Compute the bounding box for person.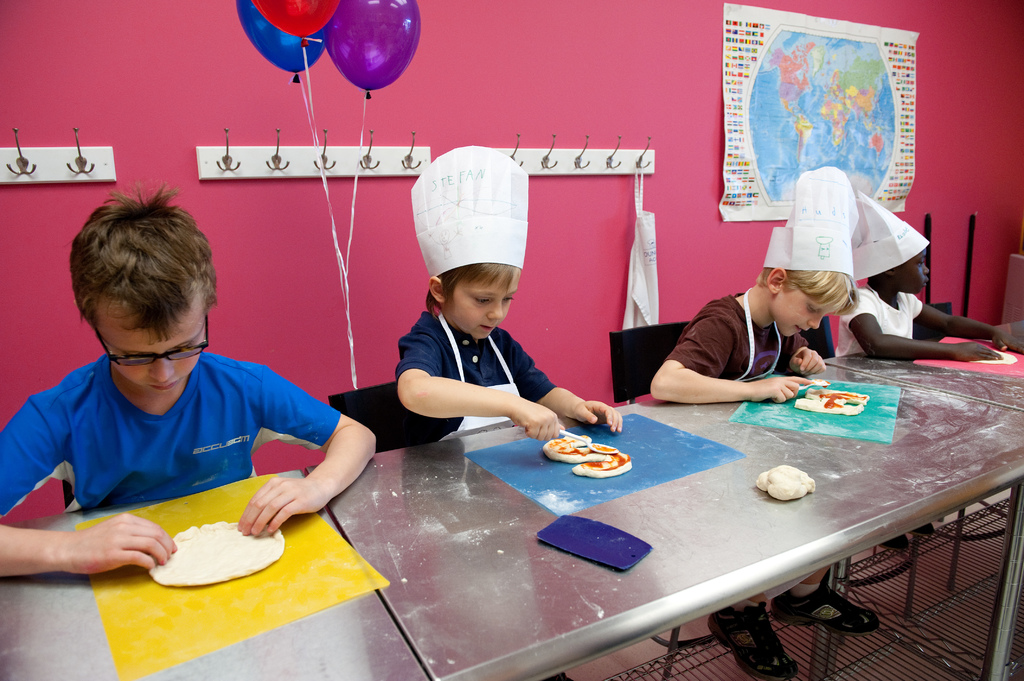
locate(650, 164, 886, 676).
